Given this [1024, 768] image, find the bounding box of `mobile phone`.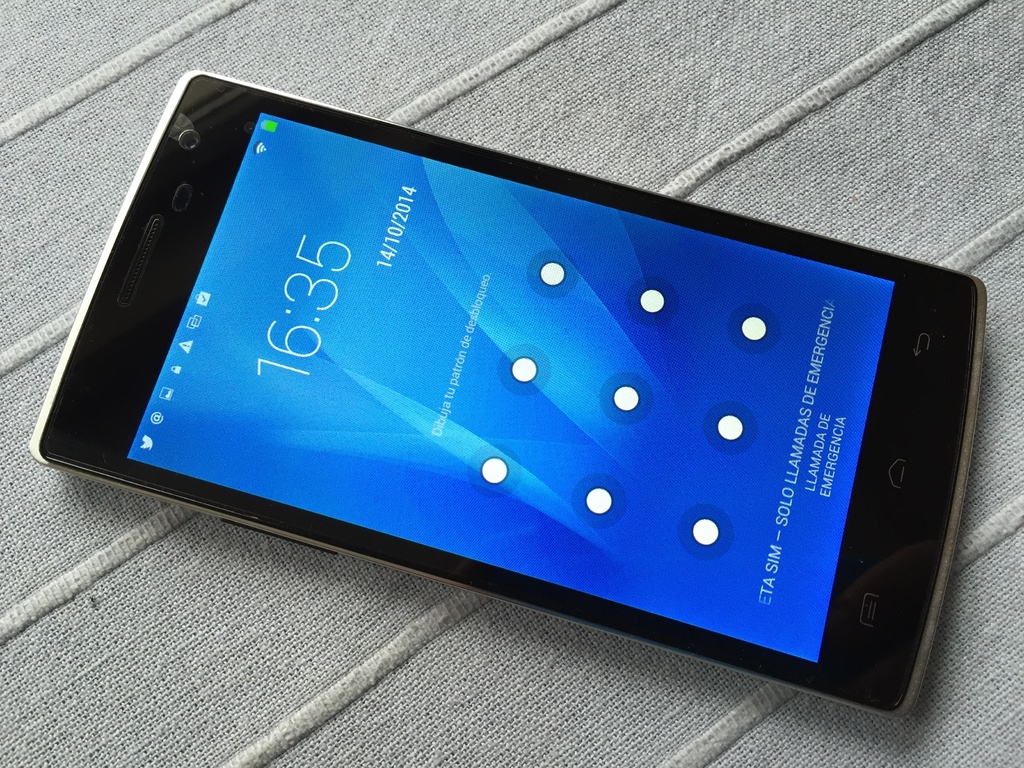
[x1=54, y1=76, x2=978, y2=693].
